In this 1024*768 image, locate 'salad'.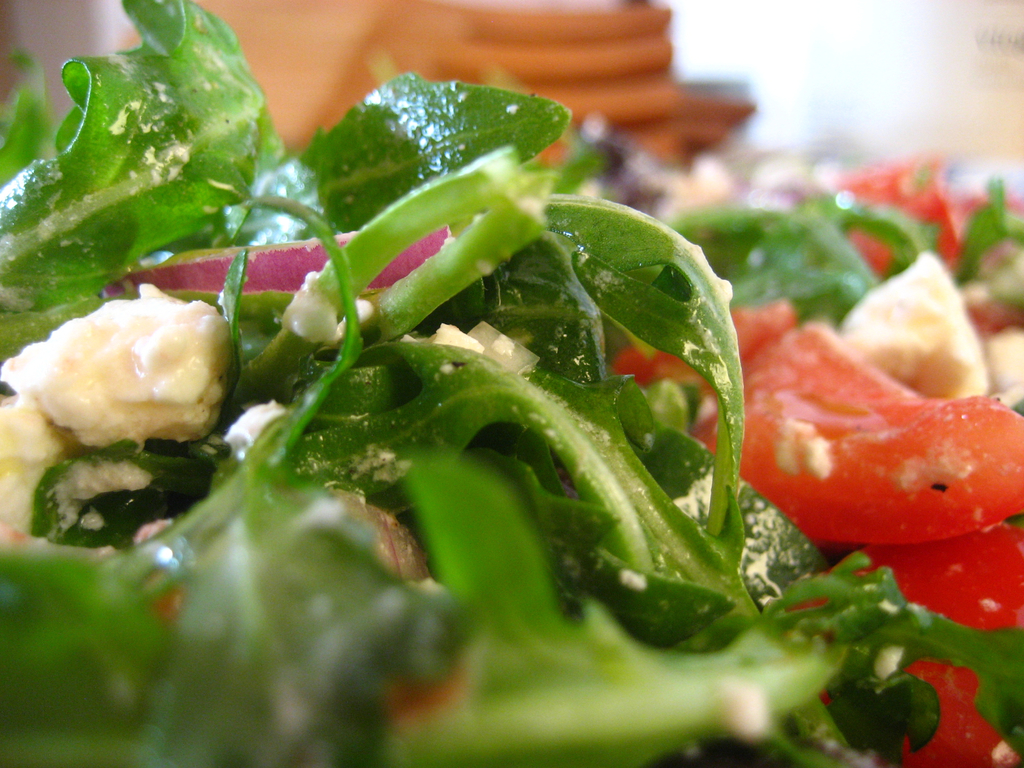
Bounding box: [x1=0, y1=0, x2=1023, y2=767].
